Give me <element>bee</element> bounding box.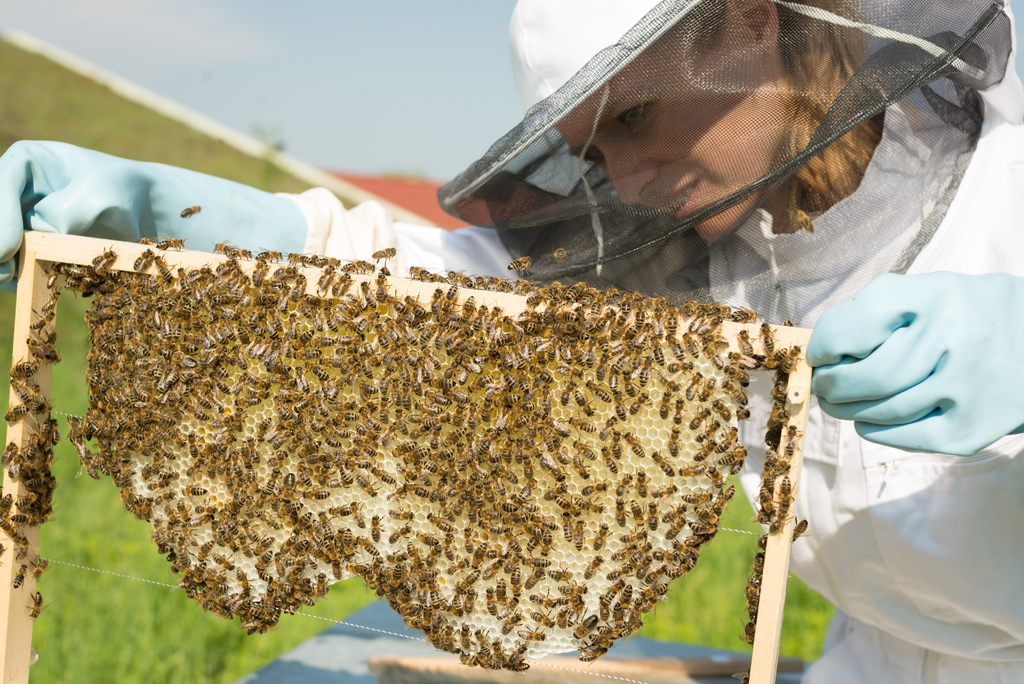
x1=527, y1=608, x2=560, y2=635.
